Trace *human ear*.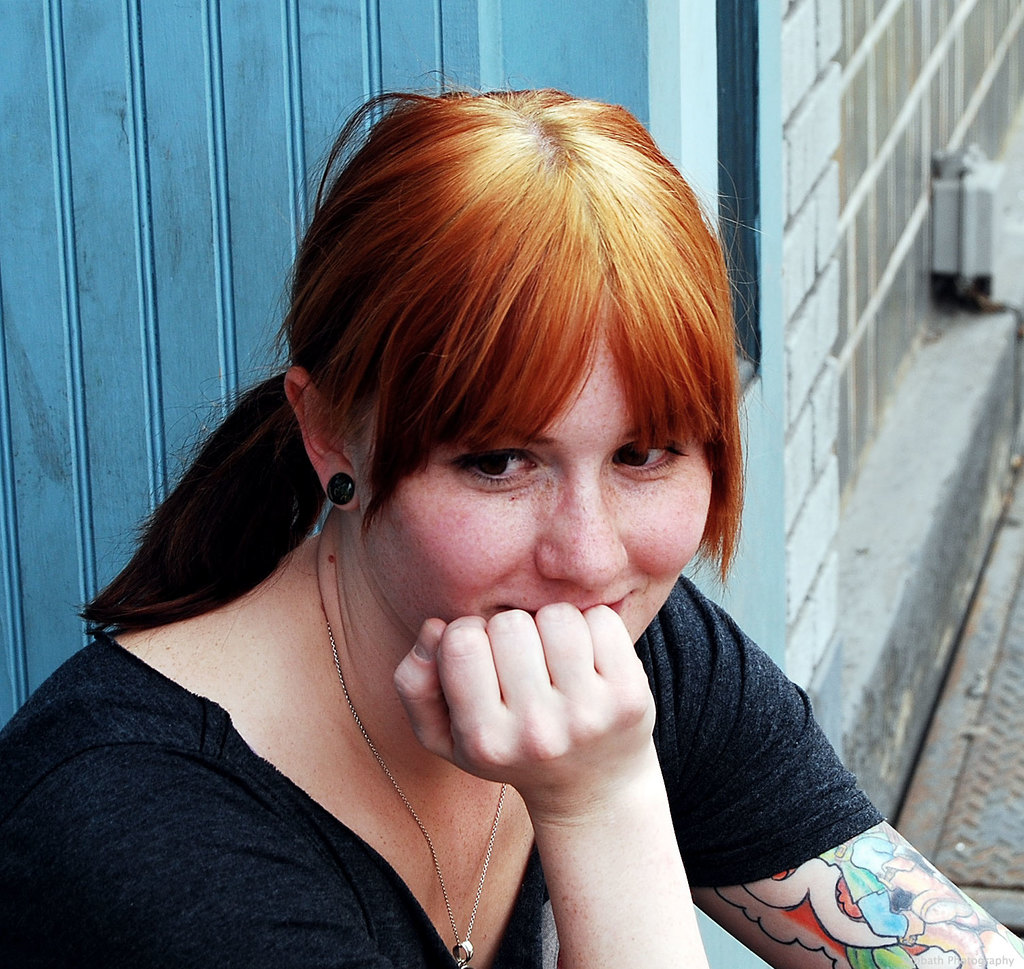
Traced to locate(286, 369, 360, 512).
